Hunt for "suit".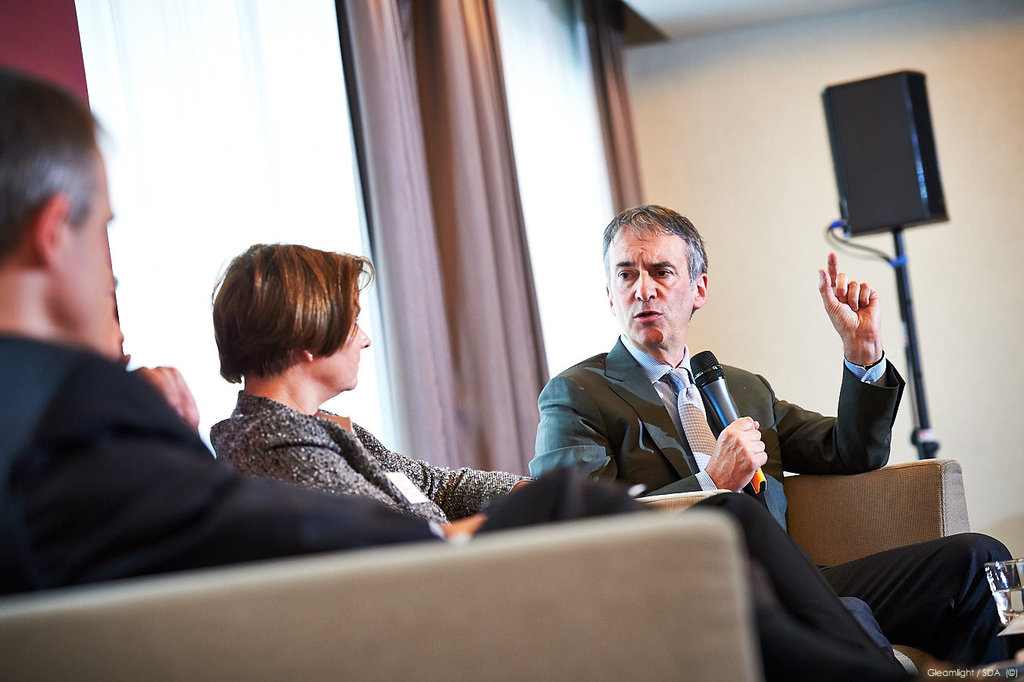
Hunted down at crop(0, 263, 353, 622).
